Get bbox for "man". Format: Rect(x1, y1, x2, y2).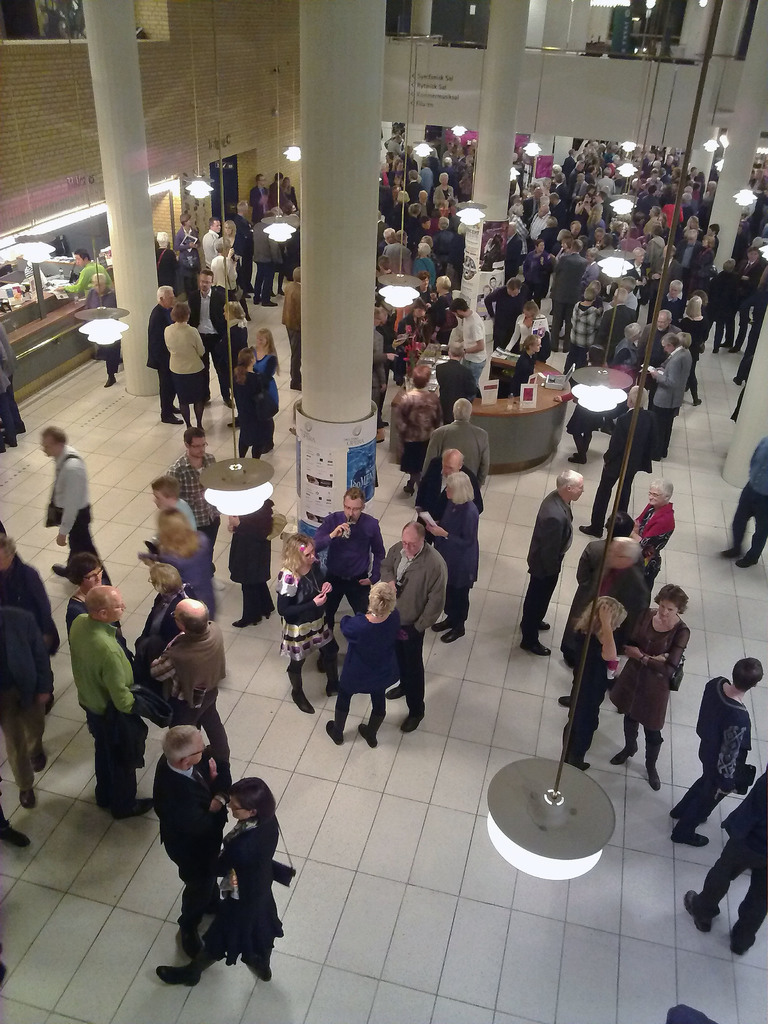
Rect(204, 214, 223, 260).
